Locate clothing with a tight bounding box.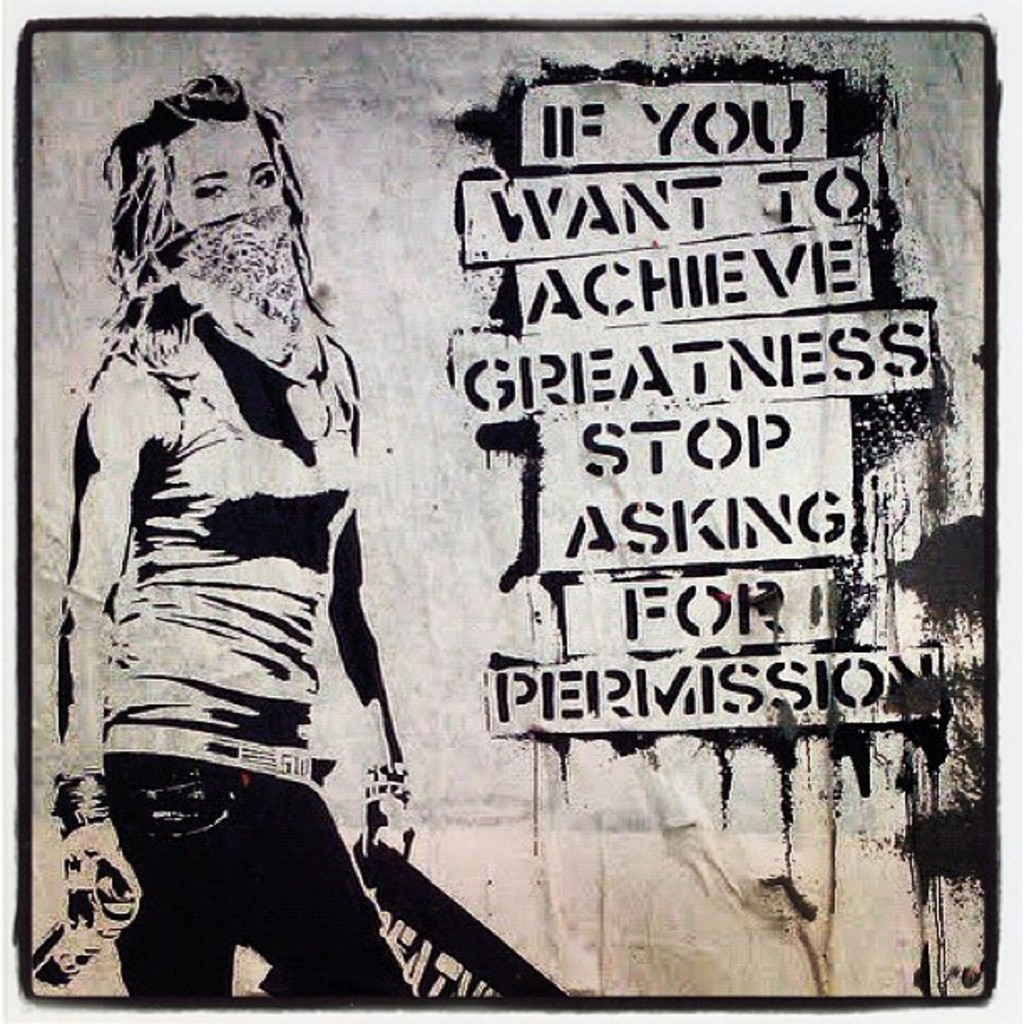
box(99, 313, 365, 751).
